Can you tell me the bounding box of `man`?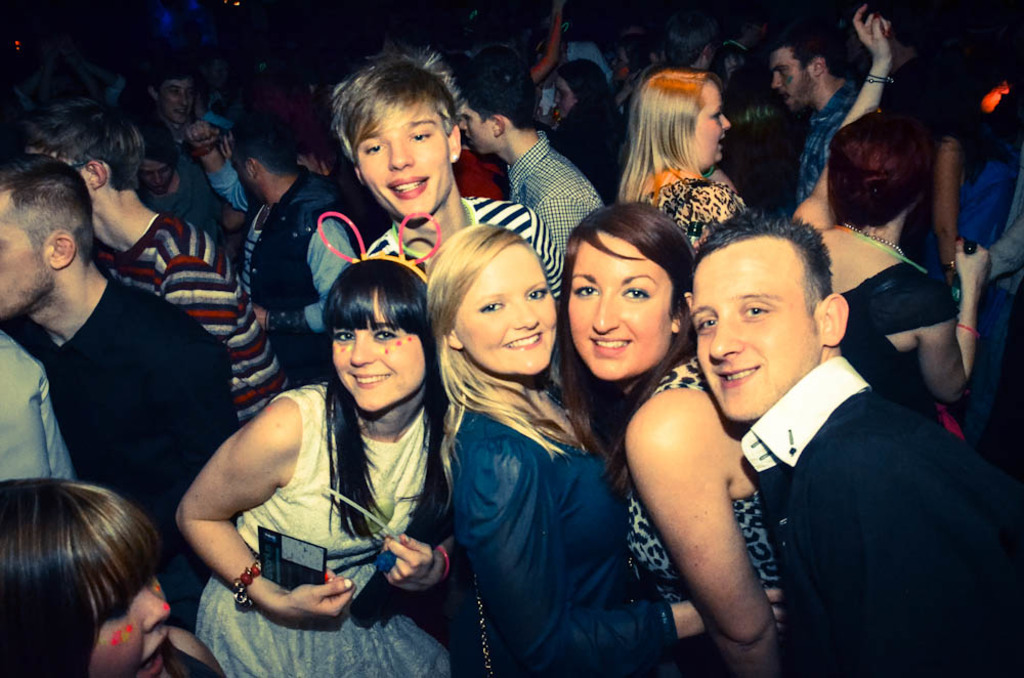
0,159,230,630.
